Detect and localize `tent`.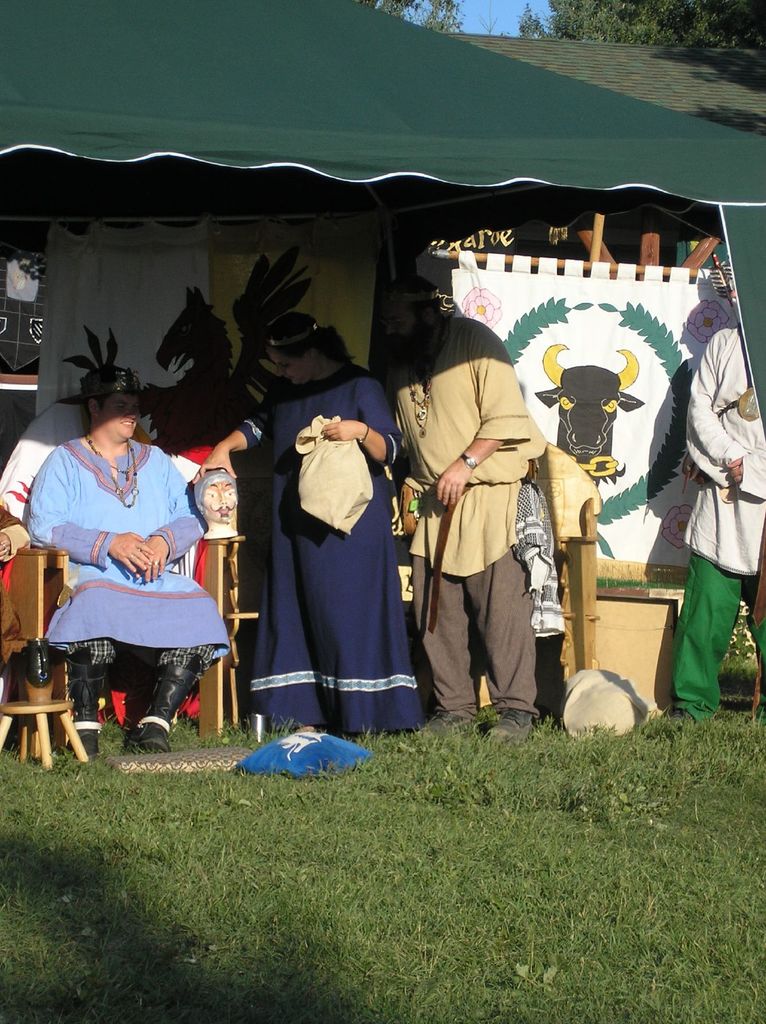
Localized at Rect(0, 52, 740, 776).
